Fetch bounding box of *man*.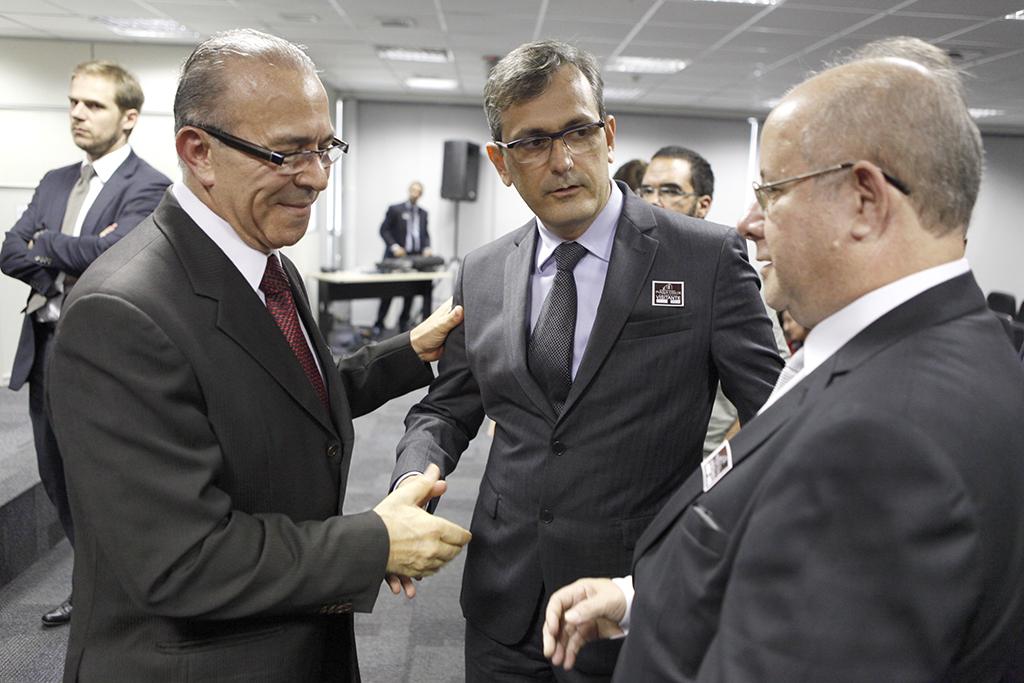
Bbox: detection(50, 29, 432, 672).
